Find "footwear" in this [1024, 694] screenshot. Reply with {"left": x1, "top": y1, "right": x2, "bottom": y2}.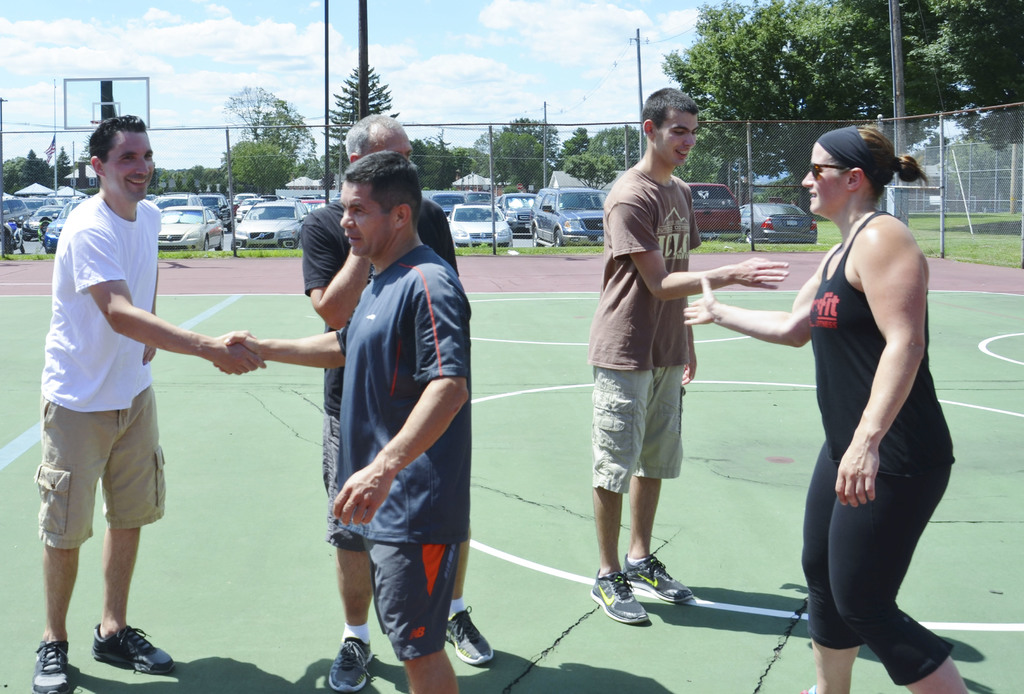
{"left": 602, "top": 565, "right": 701, "bottom": 629}.
